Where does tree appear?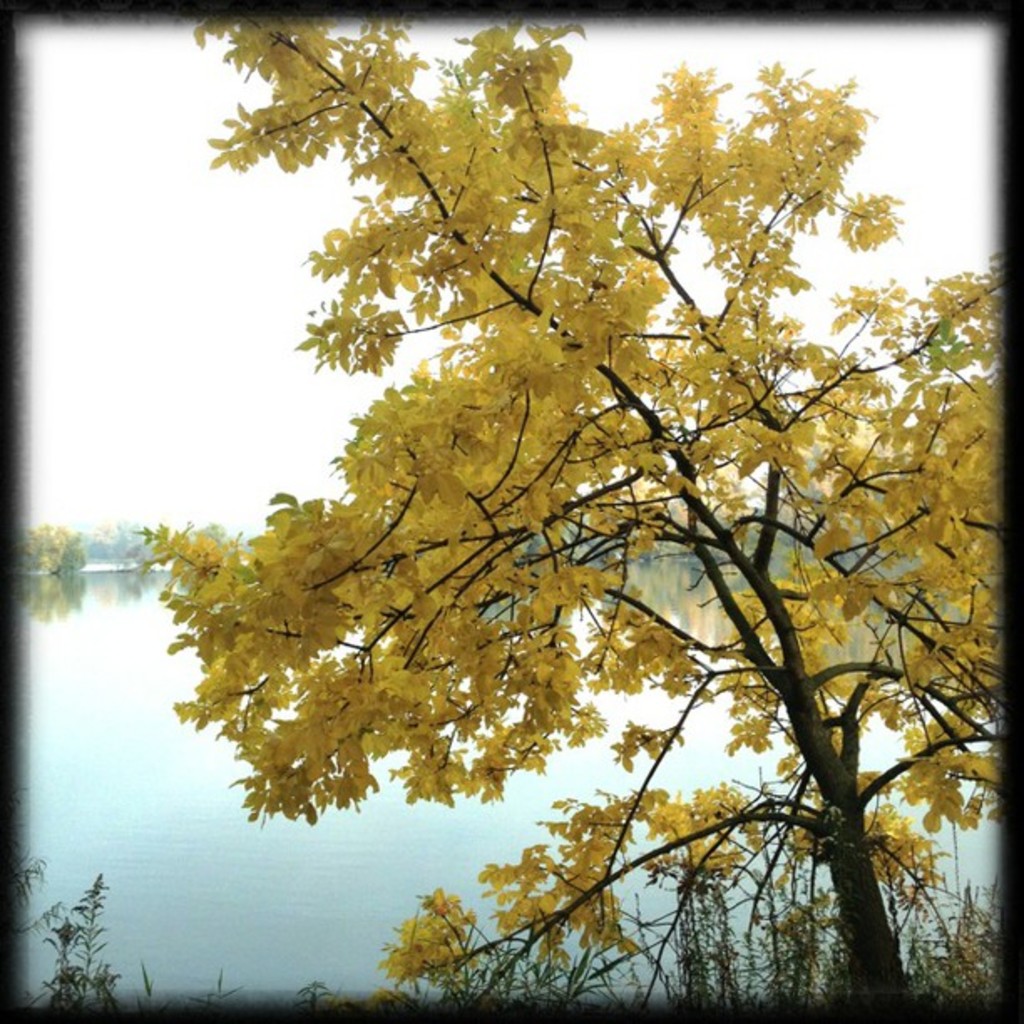
Appears at l=117, t=8, r=1009, b=1004.
